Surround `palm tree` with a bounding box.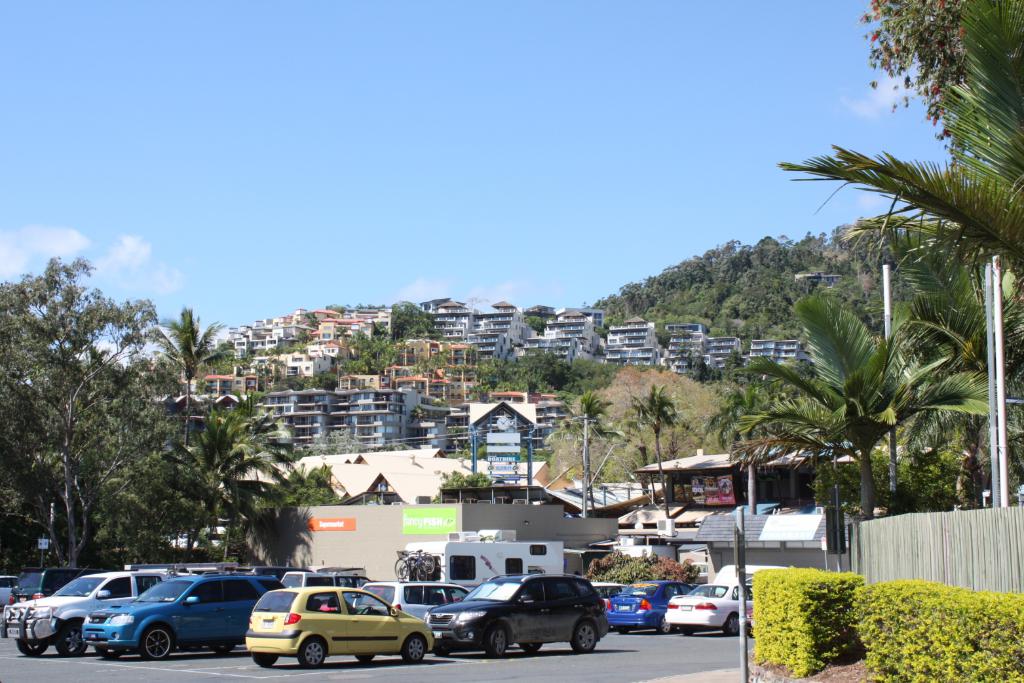
[59,408,167,577].
